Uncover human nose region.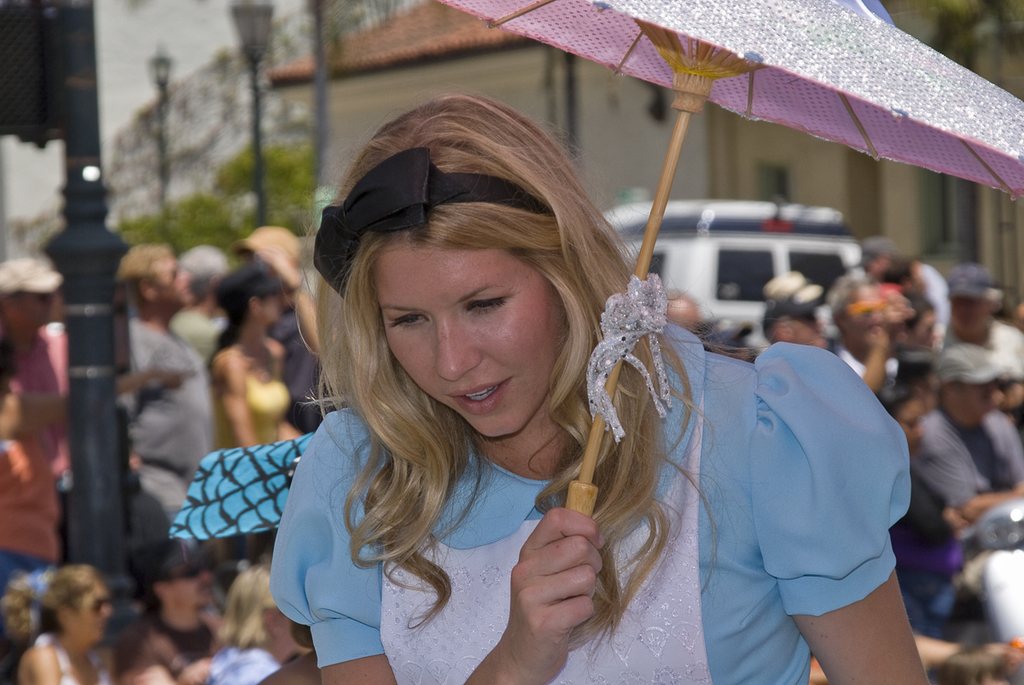
Uncovered: select_region(434, 316, 482, 380).
